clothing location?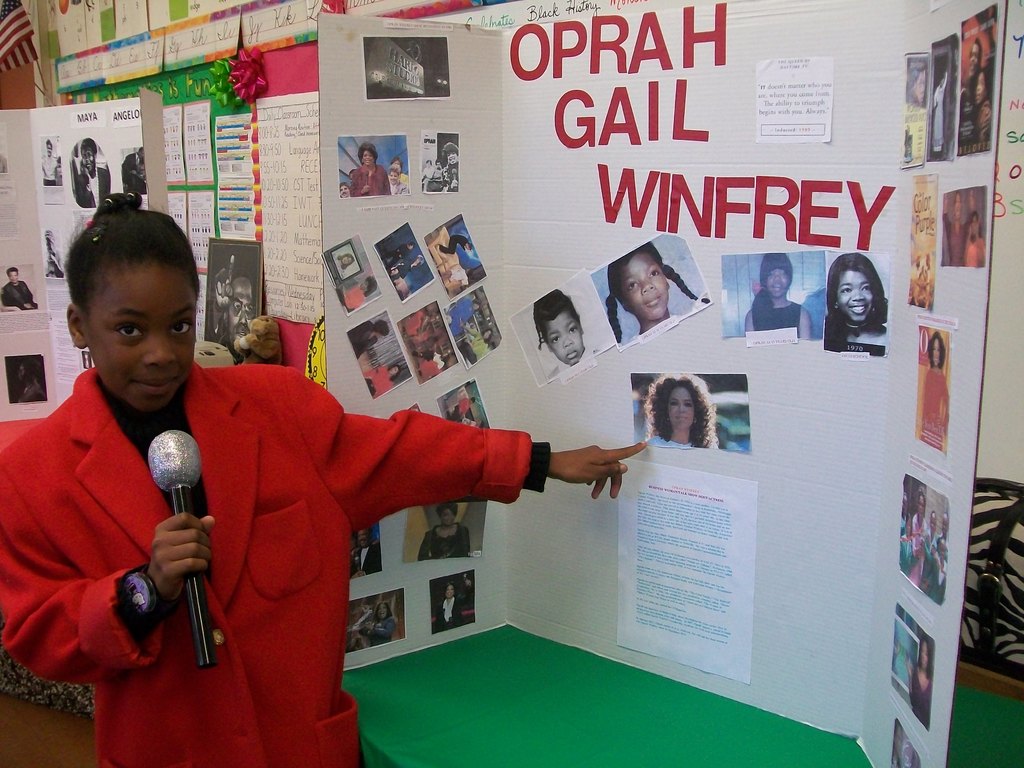
0/280/35/310
